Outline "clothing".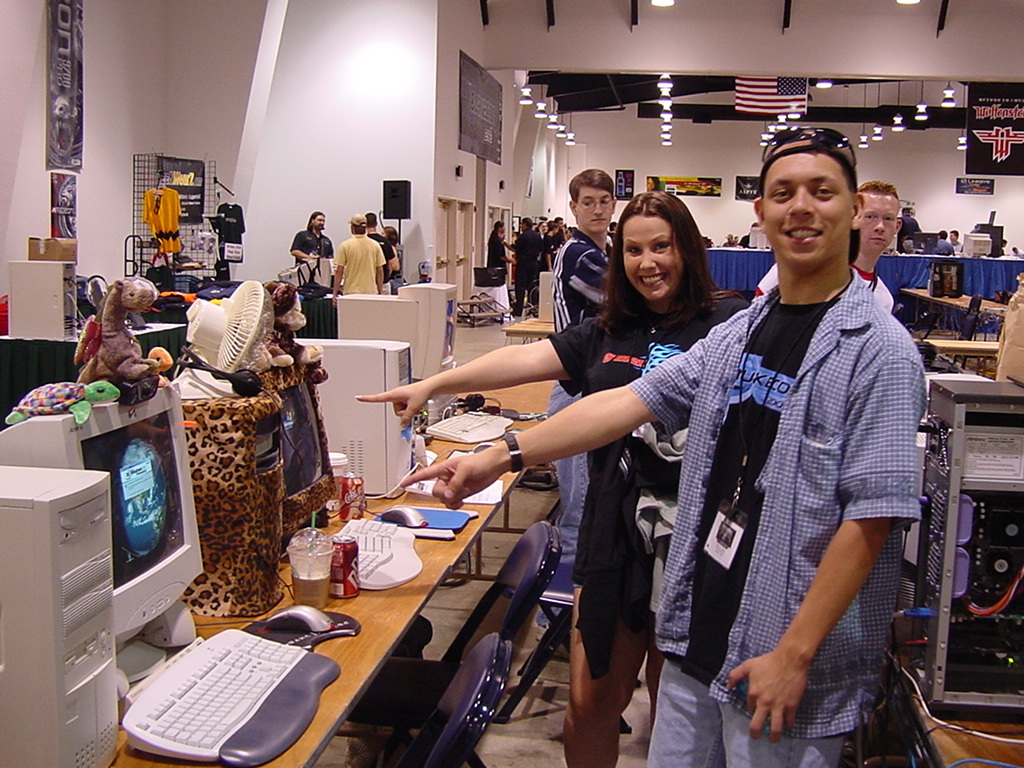
Outline: {"x1": 663, "y1": 211, "x2": 922, "y2": 760}.
